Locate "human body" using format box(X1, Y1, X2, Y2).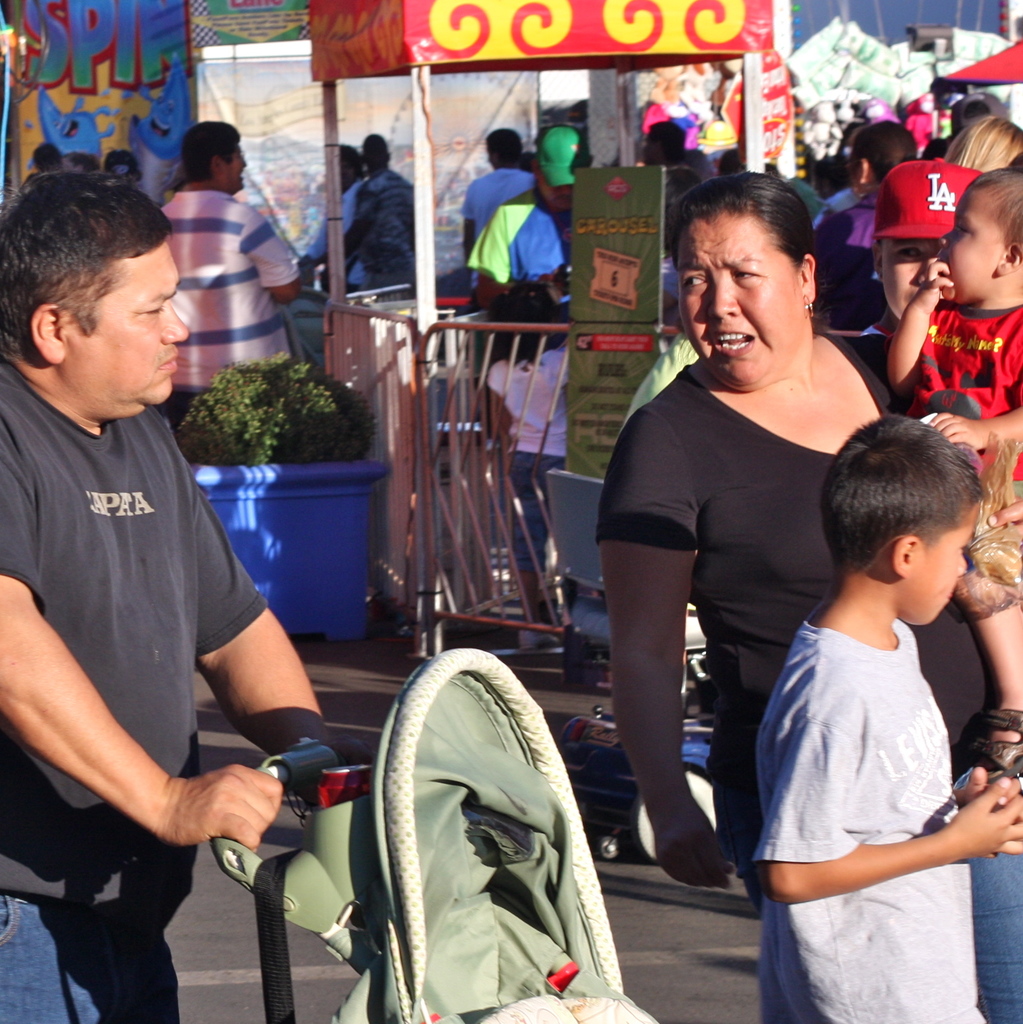
box(0, 363, 339, 1019).
